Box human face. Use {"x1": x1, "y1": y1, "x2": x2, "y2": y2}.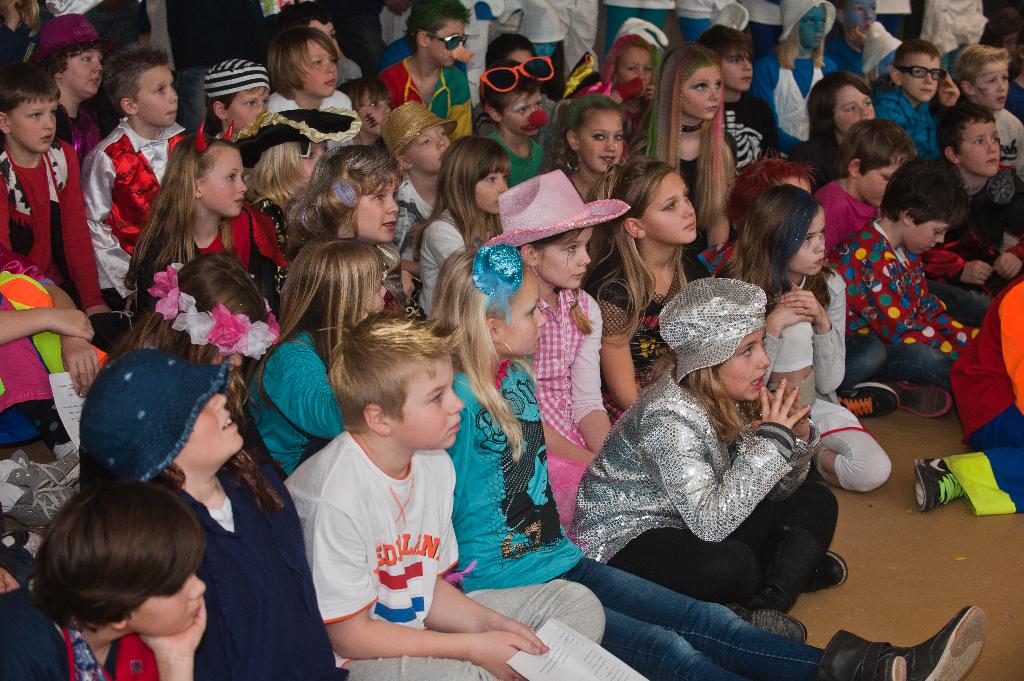
{"x1": 433, "y1": 24, "x2": 464, "y2": 65}.
